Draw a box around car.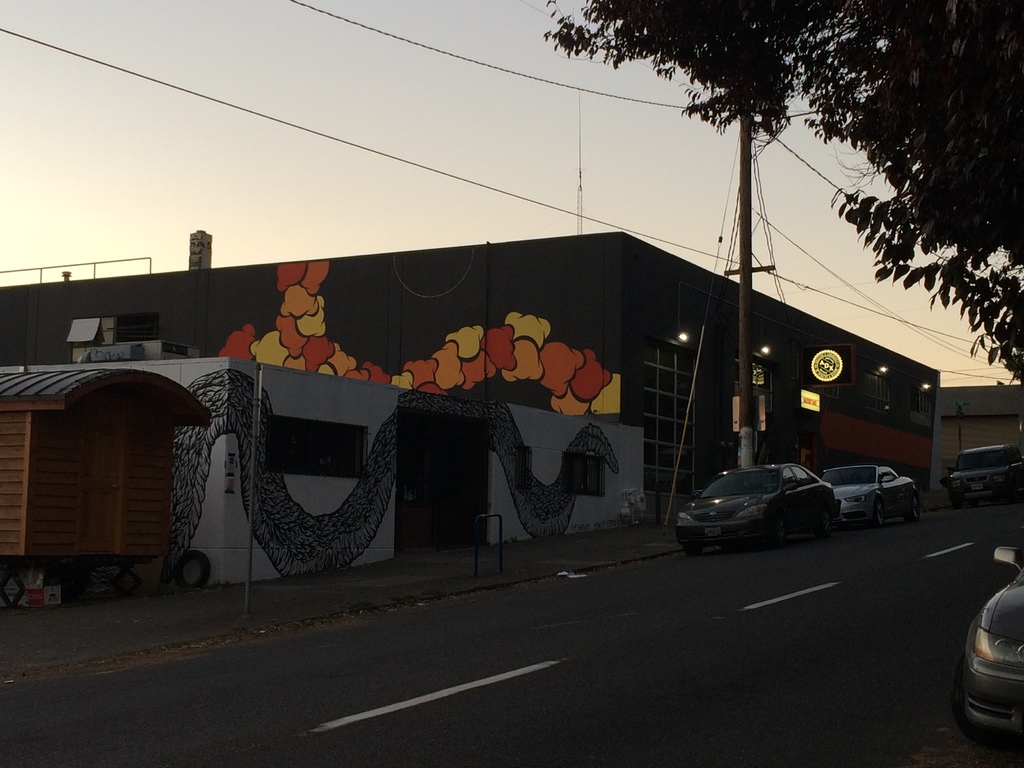
(left=946, top=442, right=1023, bottom=503).
